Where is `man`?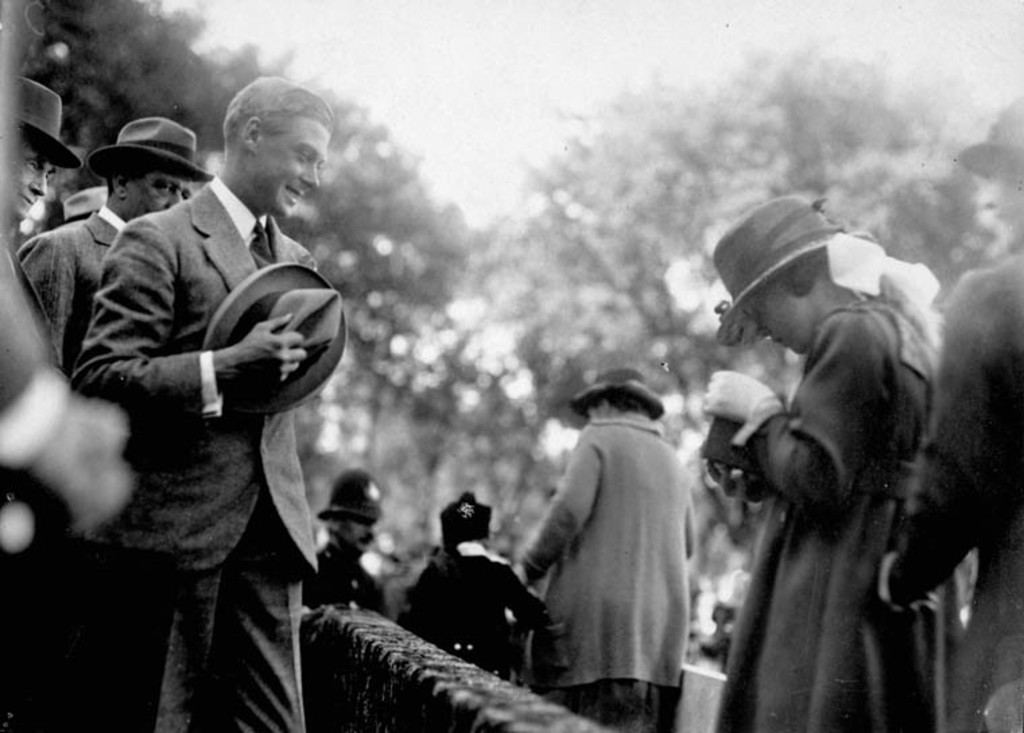
Rect(300, 465, 387, 618).
